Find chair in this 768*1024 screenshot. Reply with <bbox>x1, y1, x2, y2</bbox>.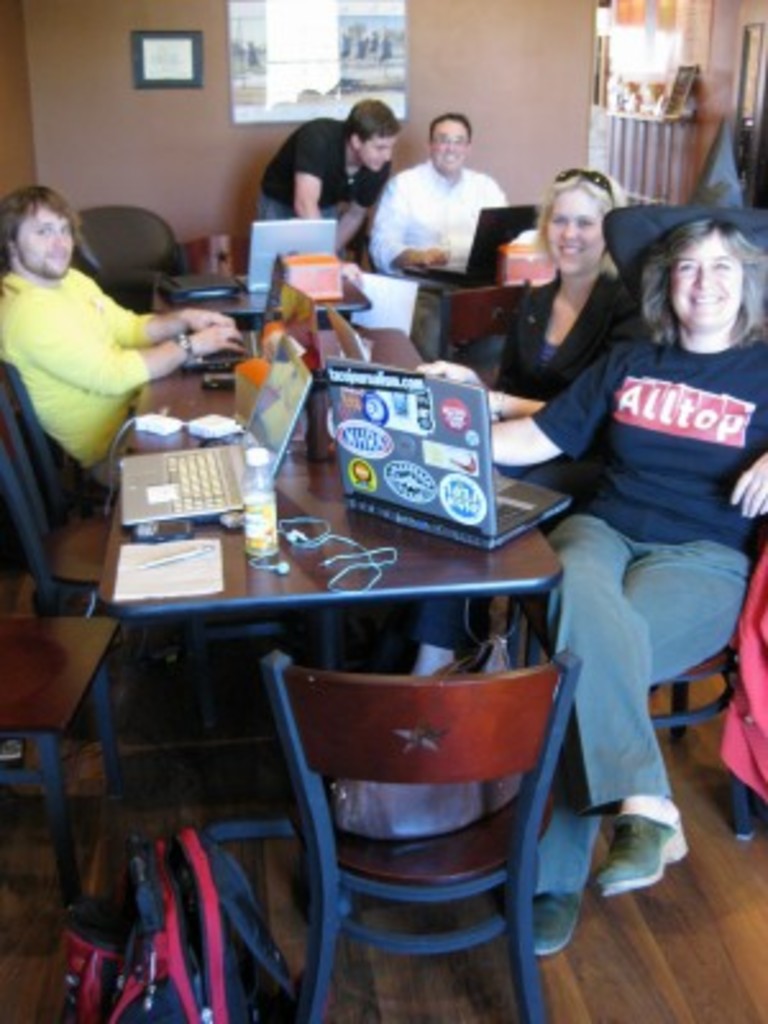
<bbox>67, 205, 187, 312</bbox>.
